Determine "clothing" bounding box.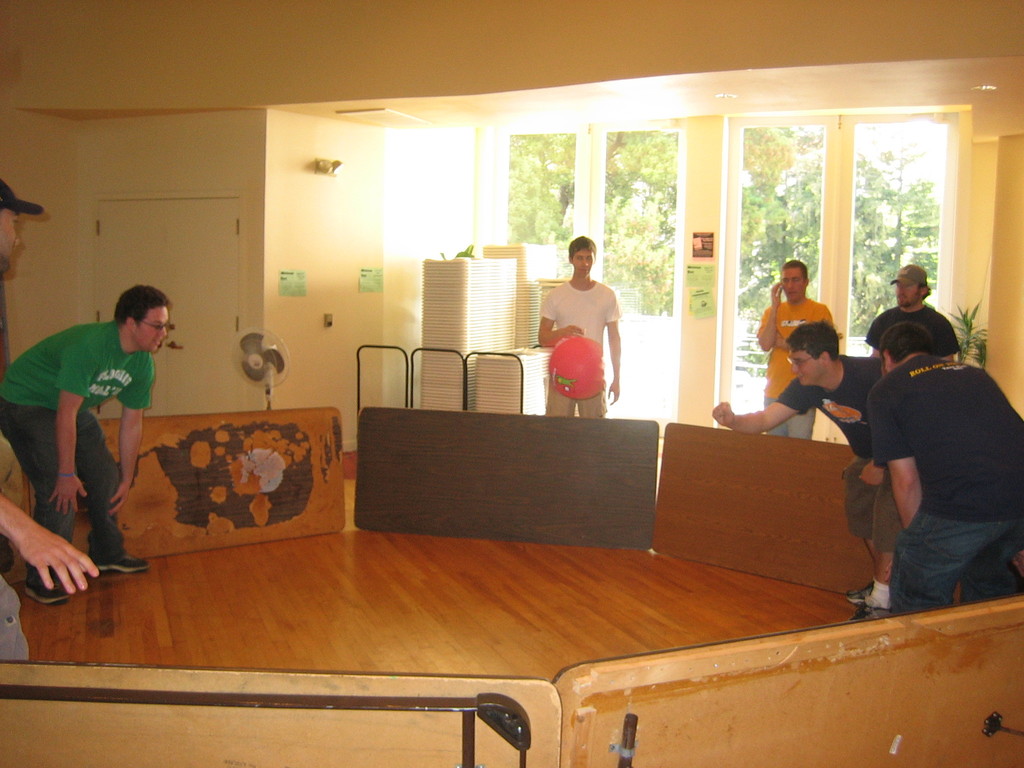
Determined: rect(863, 354, 1023, 617).
